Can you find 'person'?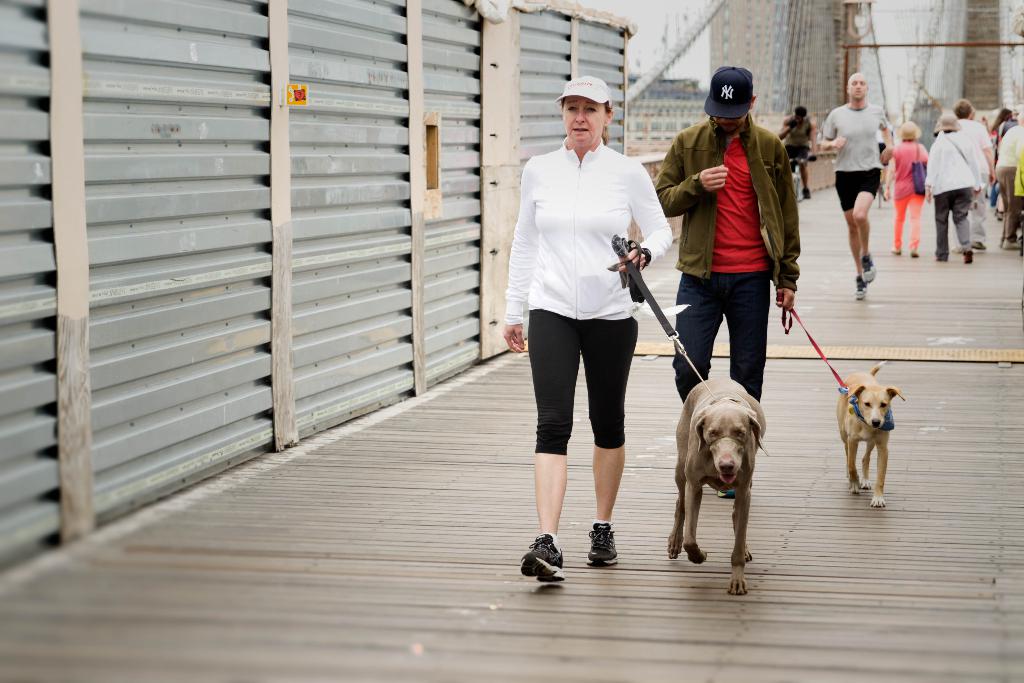
Yes, bounding box: 817/71/892/297.
